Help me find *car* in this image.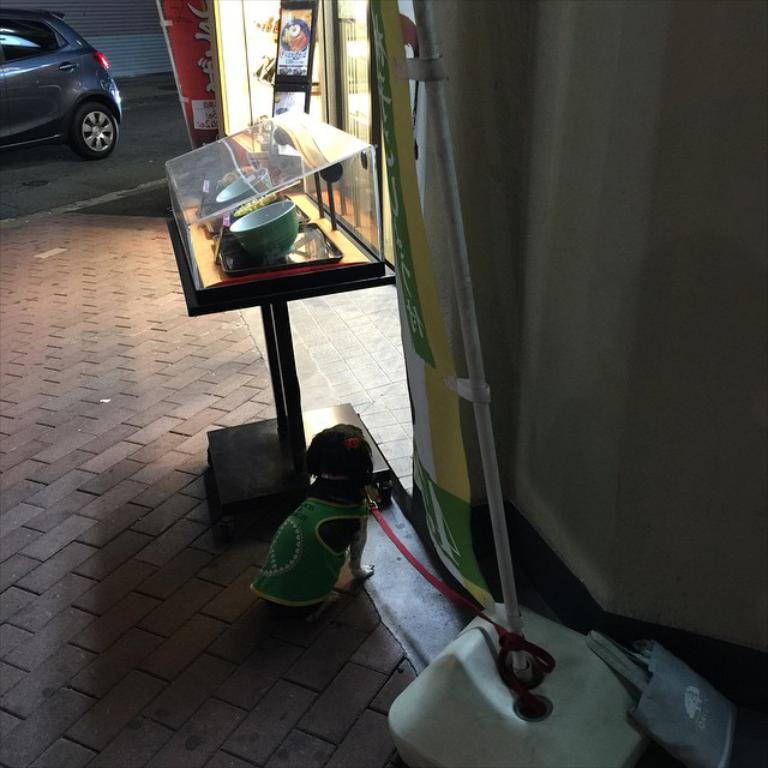
Found it: BBox(0, 0, 136, 155).
